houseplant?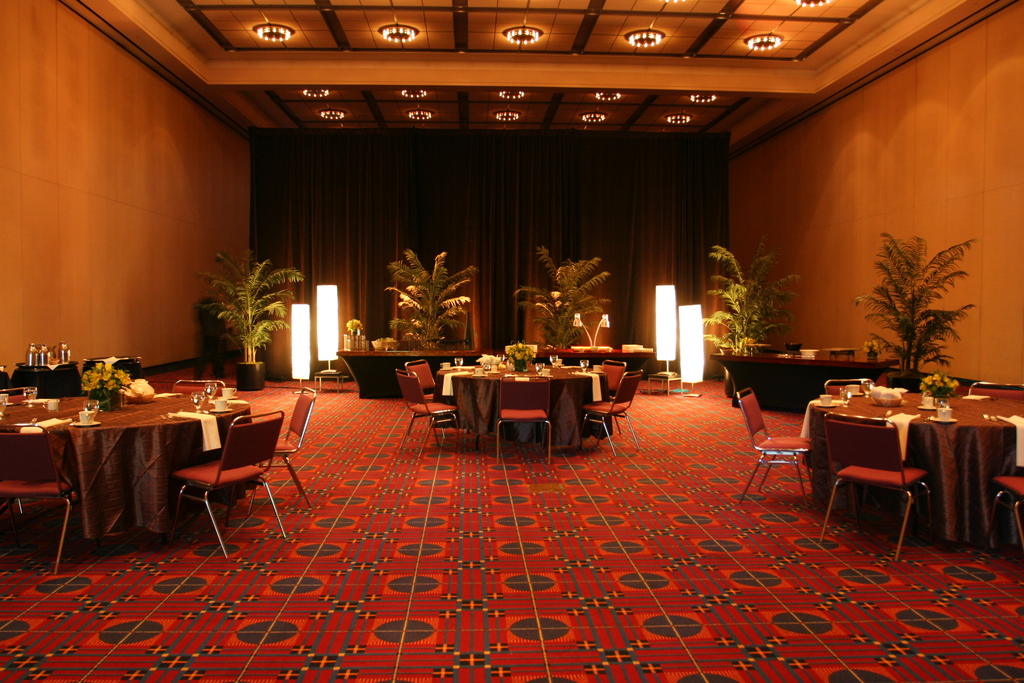
region(694, 237, 805, 393)
